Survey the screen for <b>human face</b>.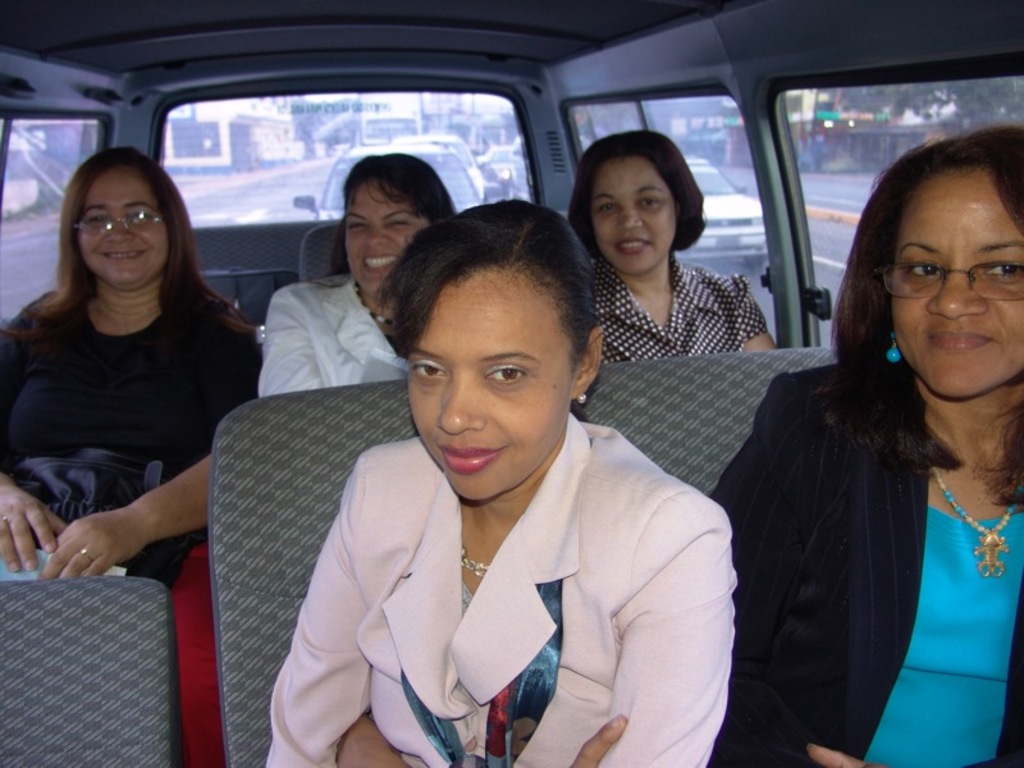
Survey found: [left=591, top=160, right=673, bottom=274].
